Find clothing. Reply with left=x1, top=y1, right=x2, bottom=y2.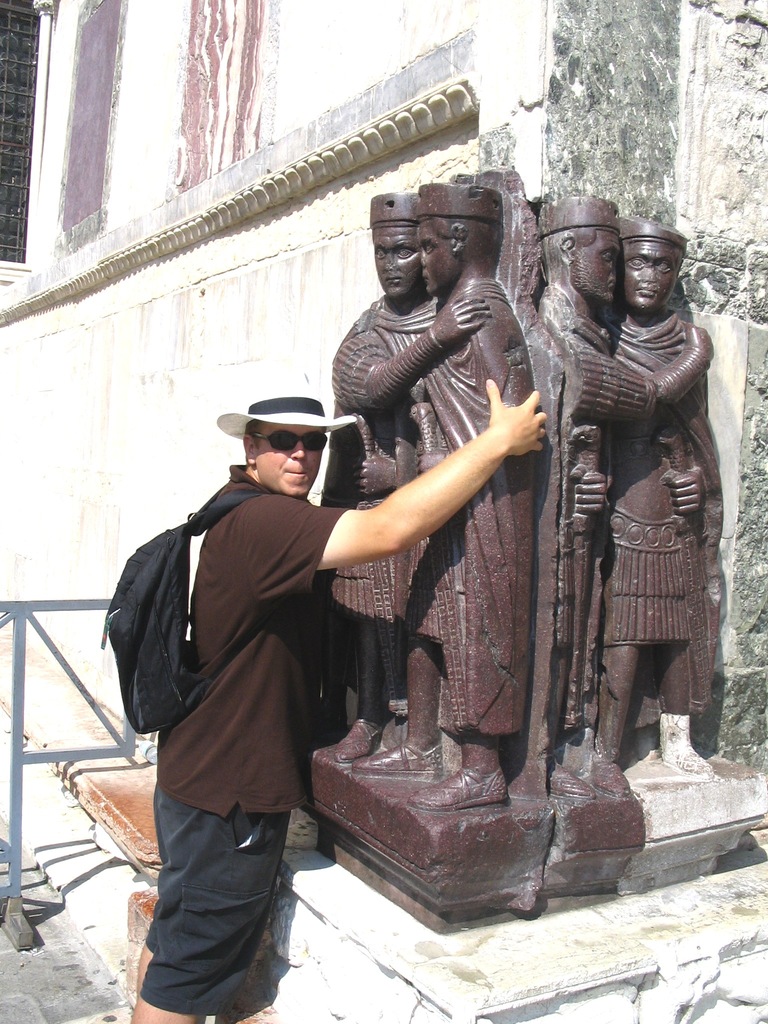
left=119, top=390, right=436, bottom=953.
